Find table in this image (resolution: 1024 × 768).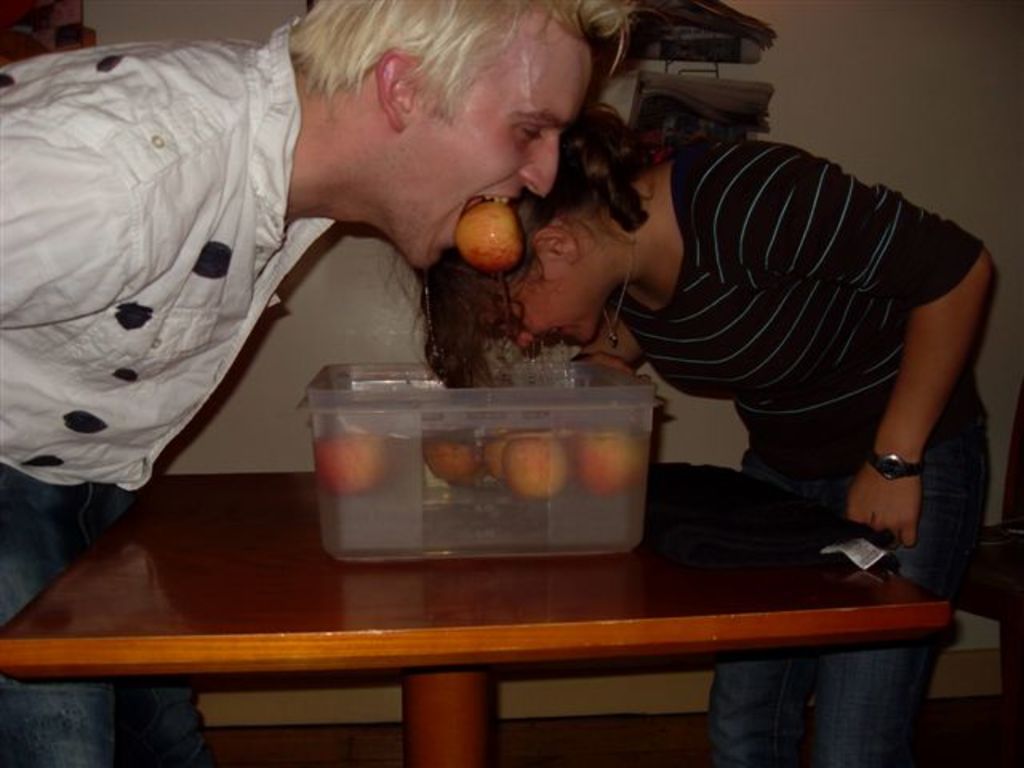
x1=0 y1=467 x2=934 y2=766.
